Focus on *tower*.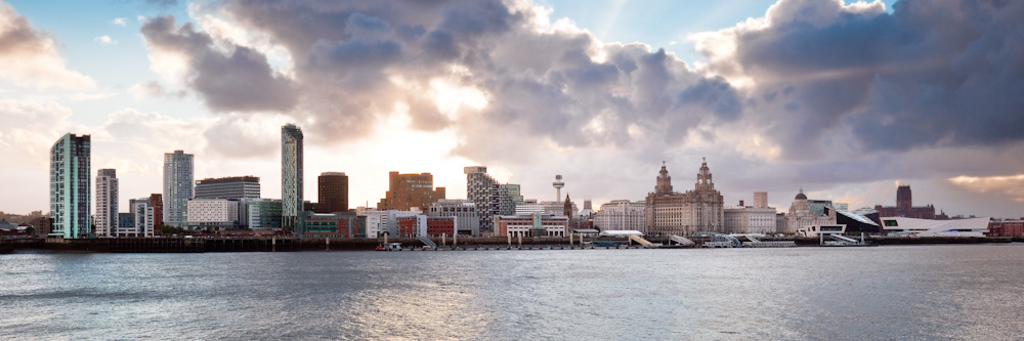
Focused at 682,156,722,243.
